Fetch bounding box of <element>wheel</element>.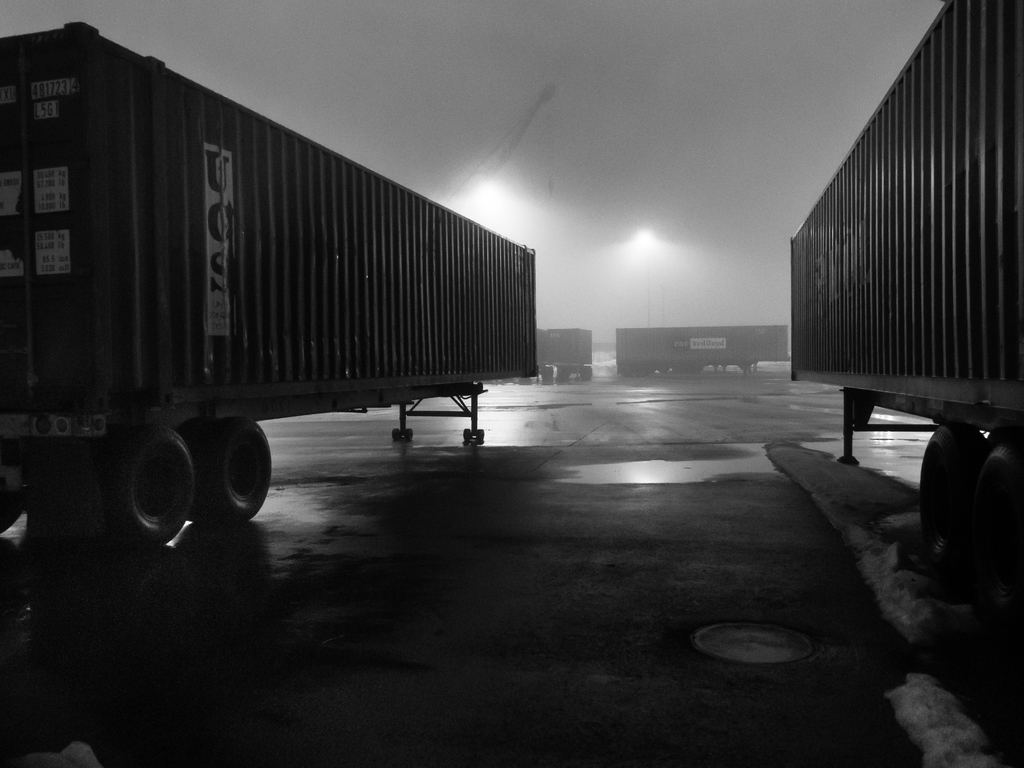
Bbox: {"left": 97, "top": 420, "right": 189, "bottom": 566}.
